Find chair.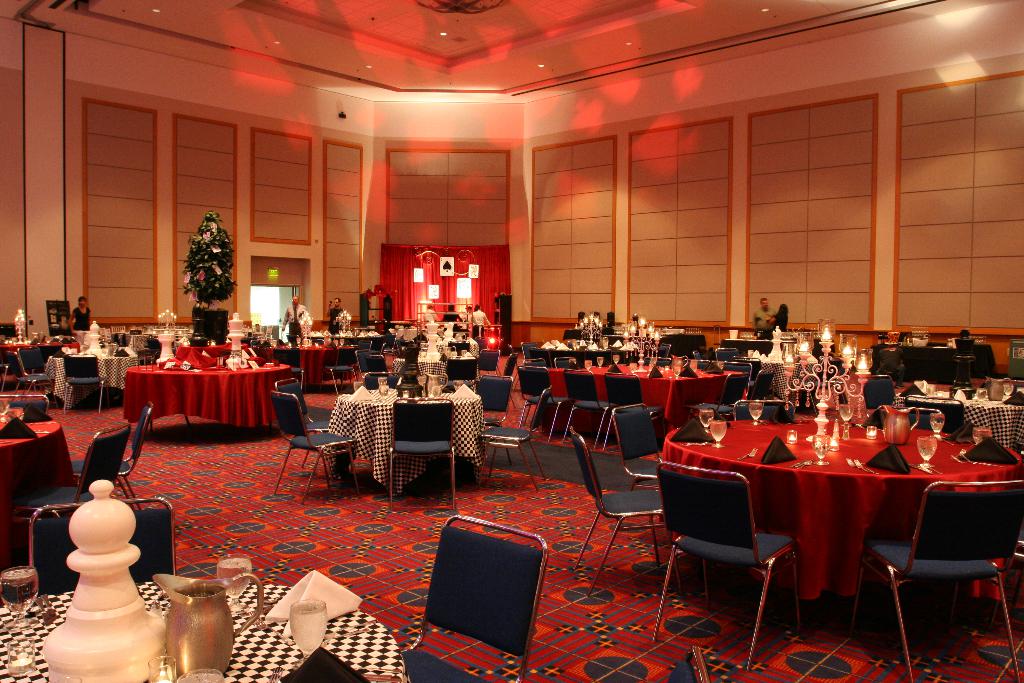
[left=851, top=476, right=1023, bottom=682].
